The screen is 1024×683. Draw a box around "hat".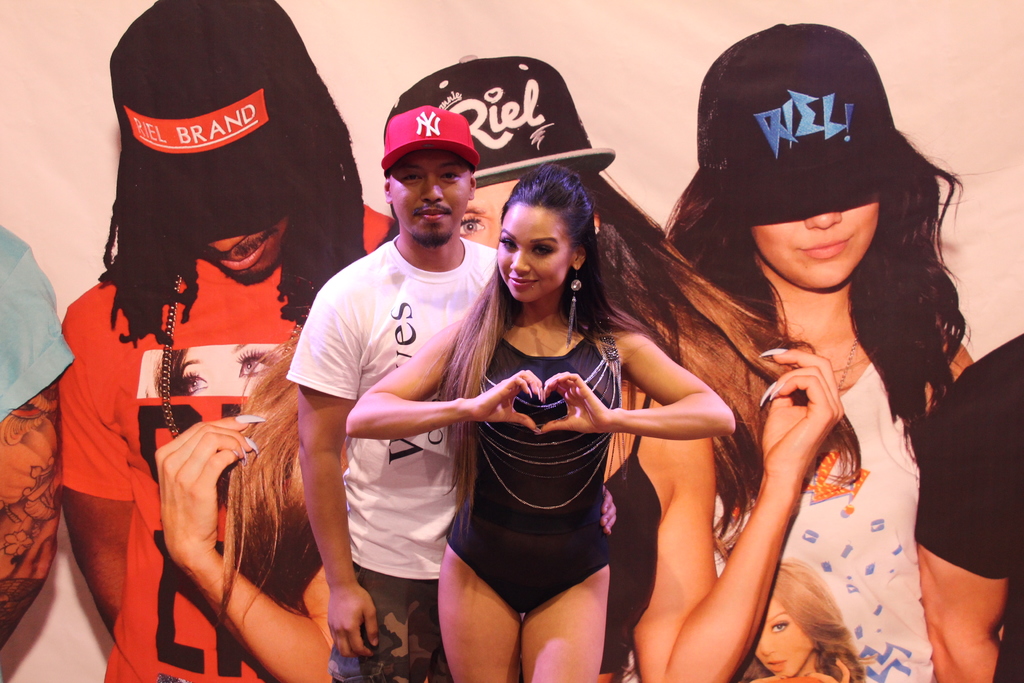
box=[383, 102, 481, 170].
